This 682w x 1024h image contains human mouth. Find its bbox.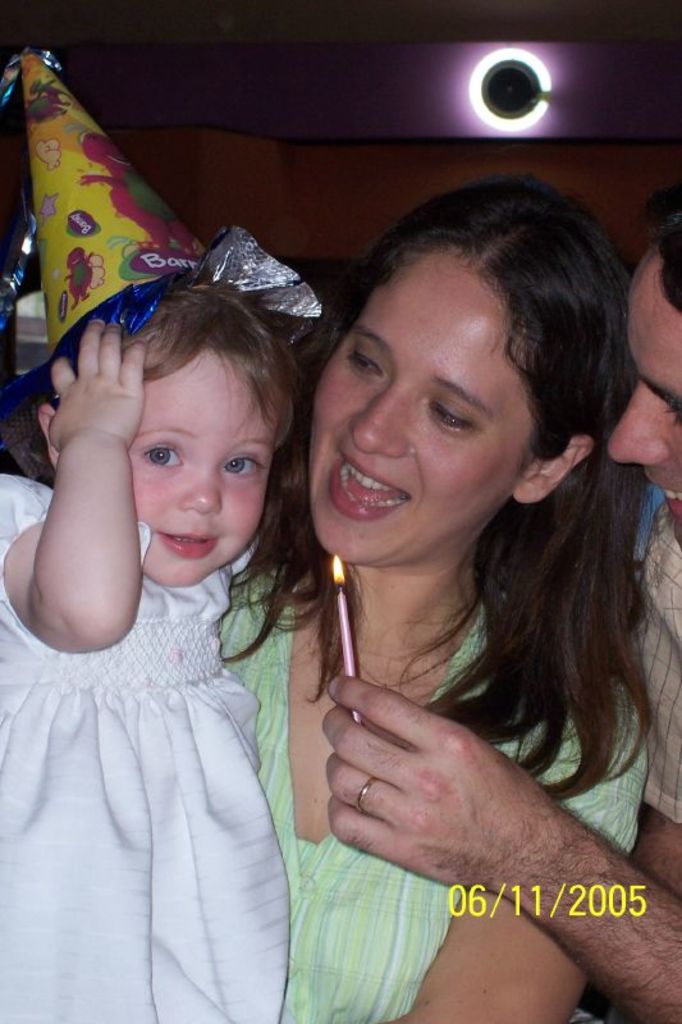
Rect(155, 531, 220, 562).
